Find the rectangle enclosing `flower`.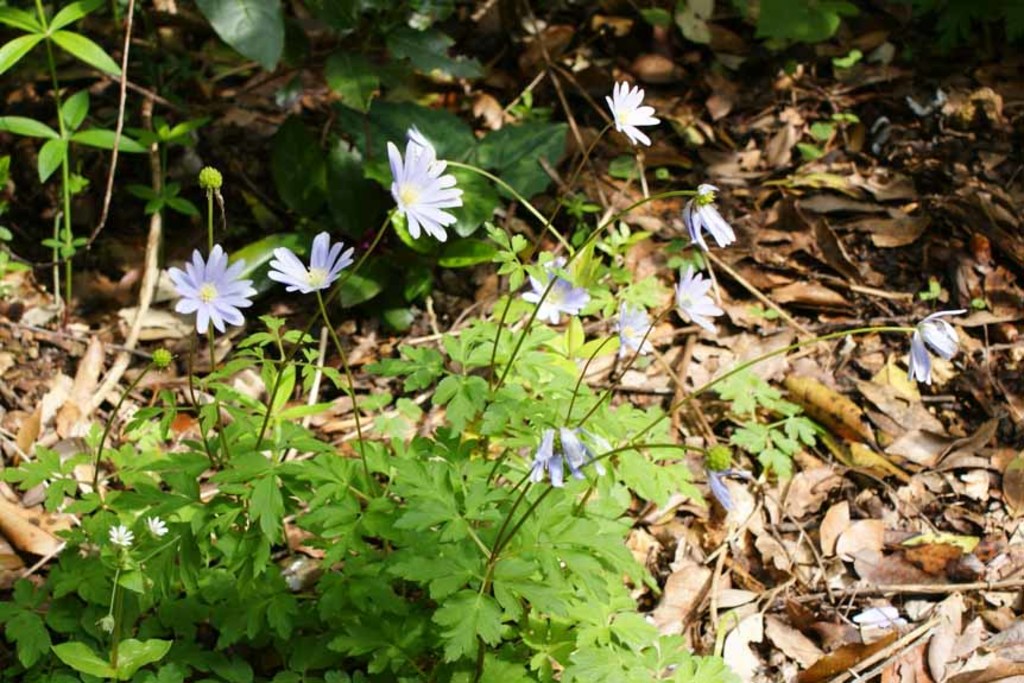
668,264,716,333.
